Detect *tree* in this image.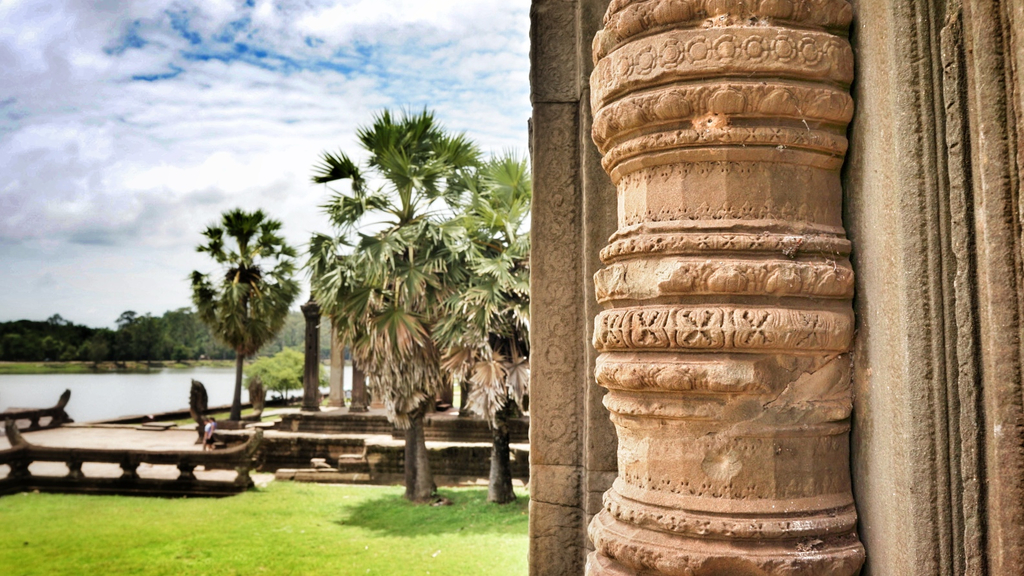
Detection: box=[240, 340, 334, 403].
